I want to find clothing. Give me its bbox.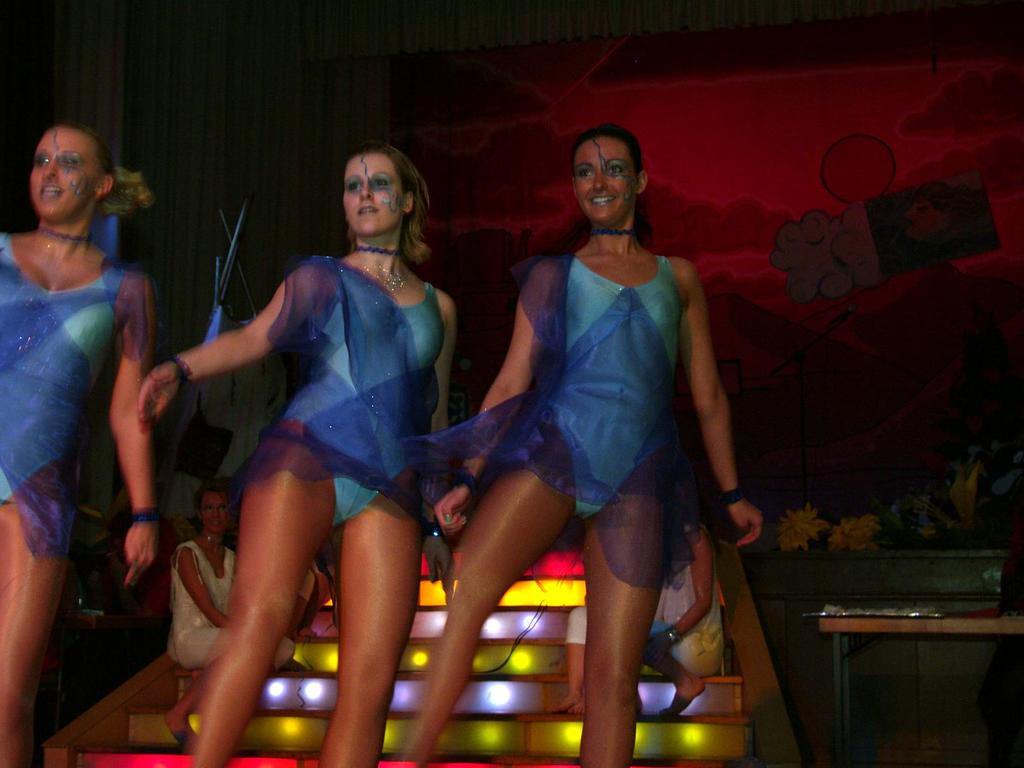
(422,465,456,582).
